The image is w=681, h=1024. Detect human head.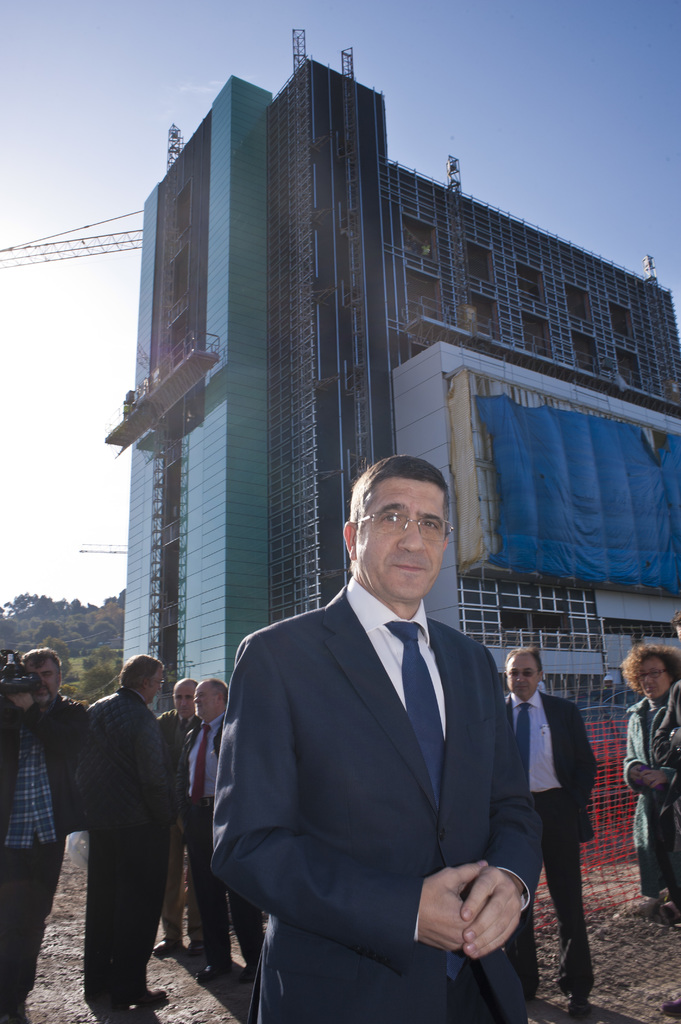
Detection: crop(195, 674, 230, 717).
